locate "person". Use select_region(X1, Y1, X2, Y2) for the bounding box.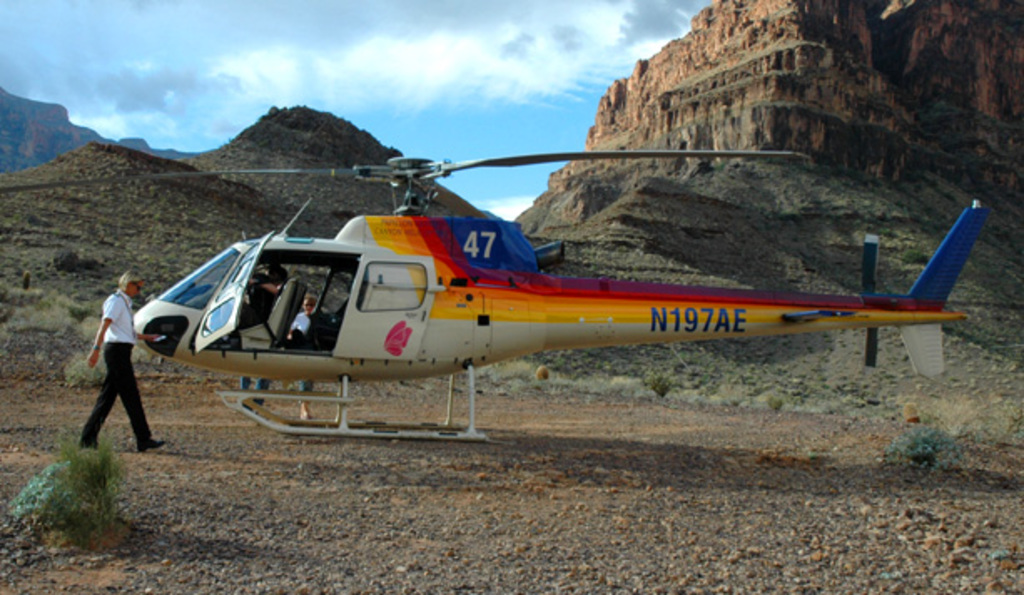
select_region(232, 267, 286, 421).
